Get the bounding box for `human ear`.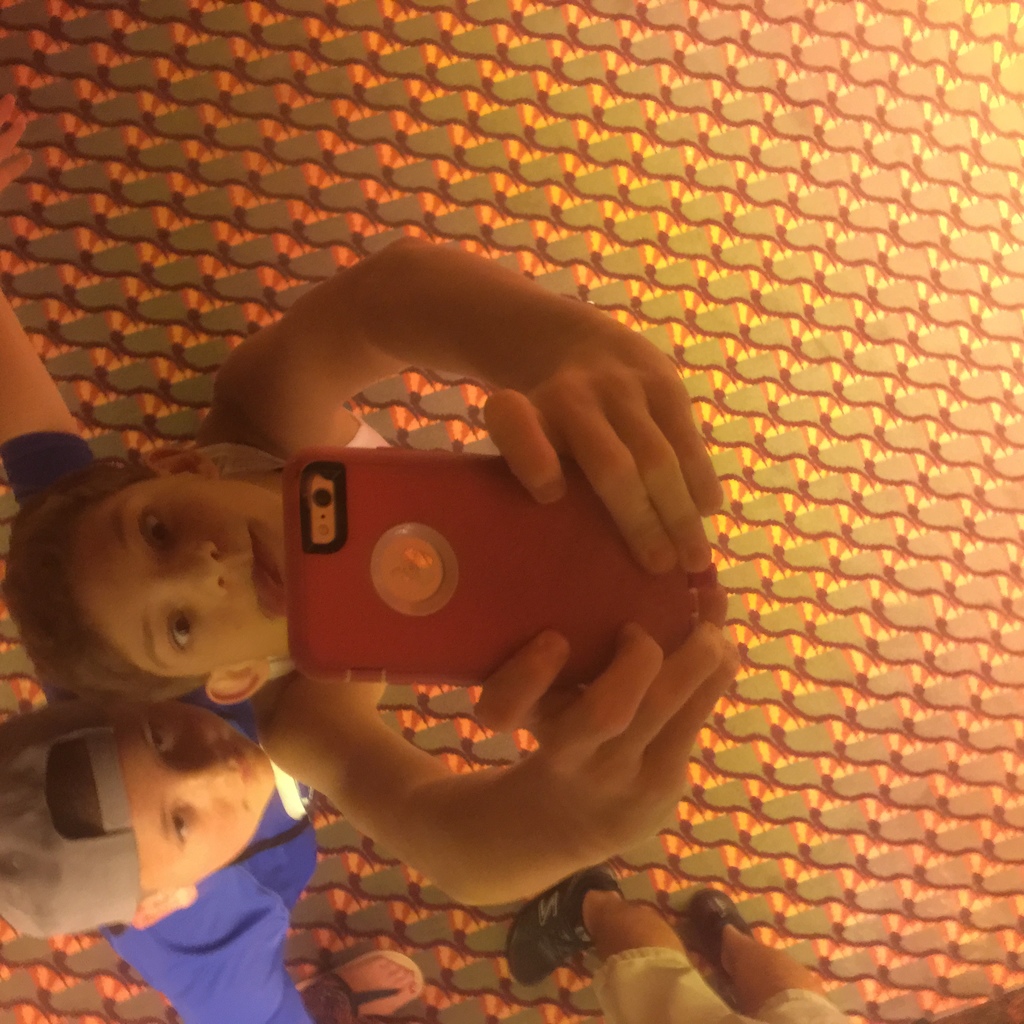
[151, 447, 218, 483].
